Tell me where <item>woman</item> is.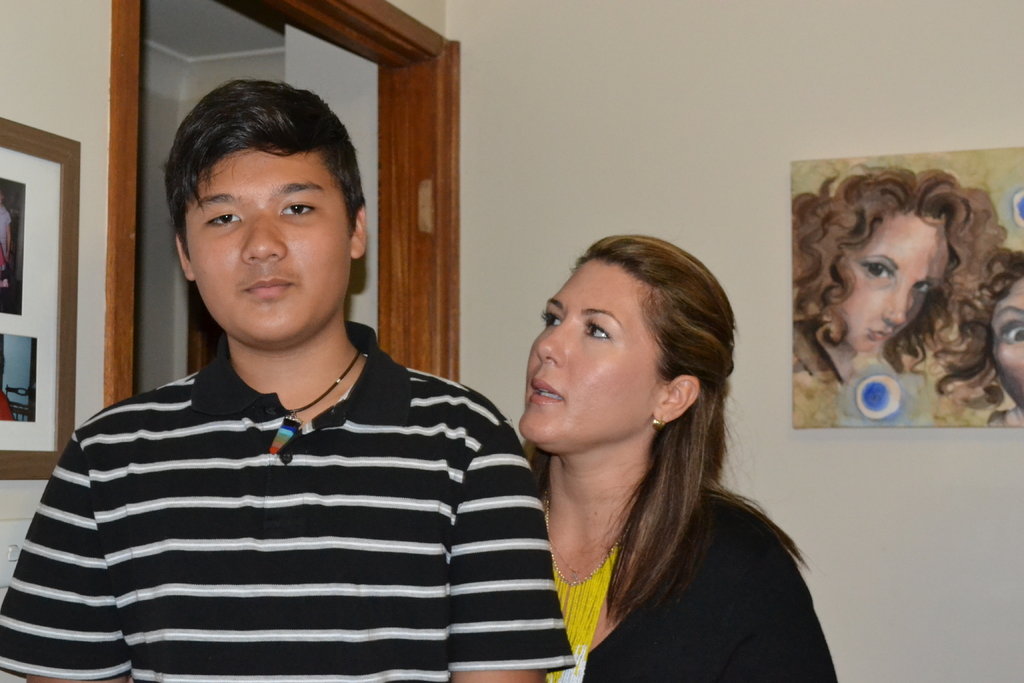
<item>woman</item> is at 509,233,834,682.
